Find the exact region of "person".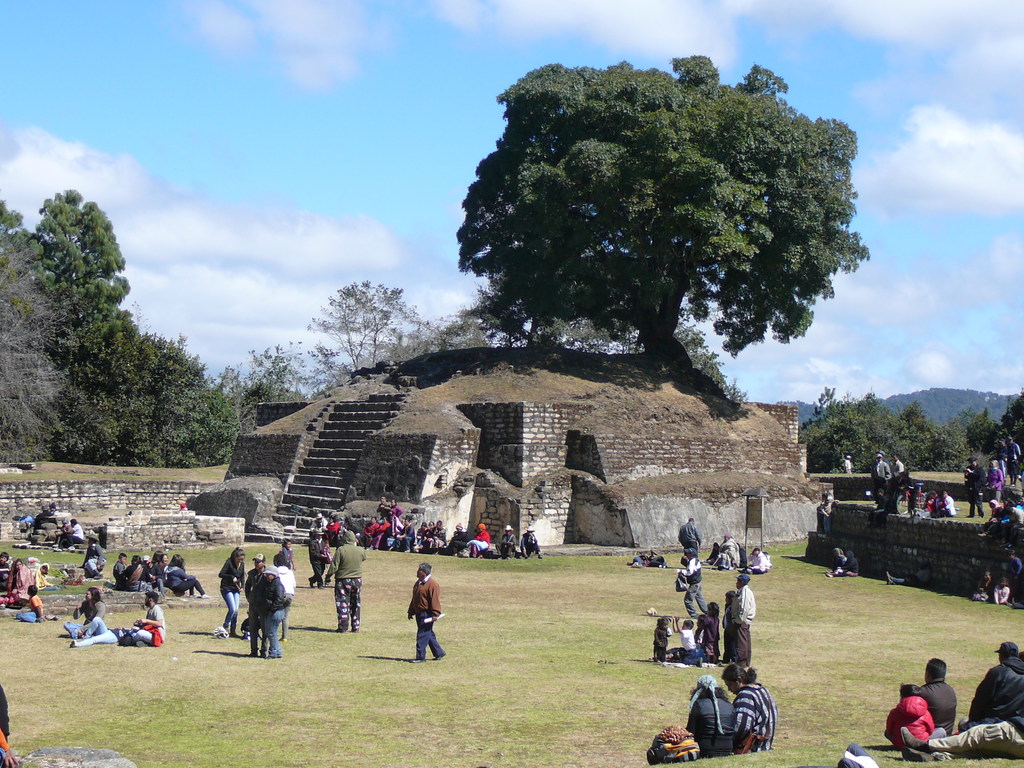
Exact region: [0,729,17,767].
